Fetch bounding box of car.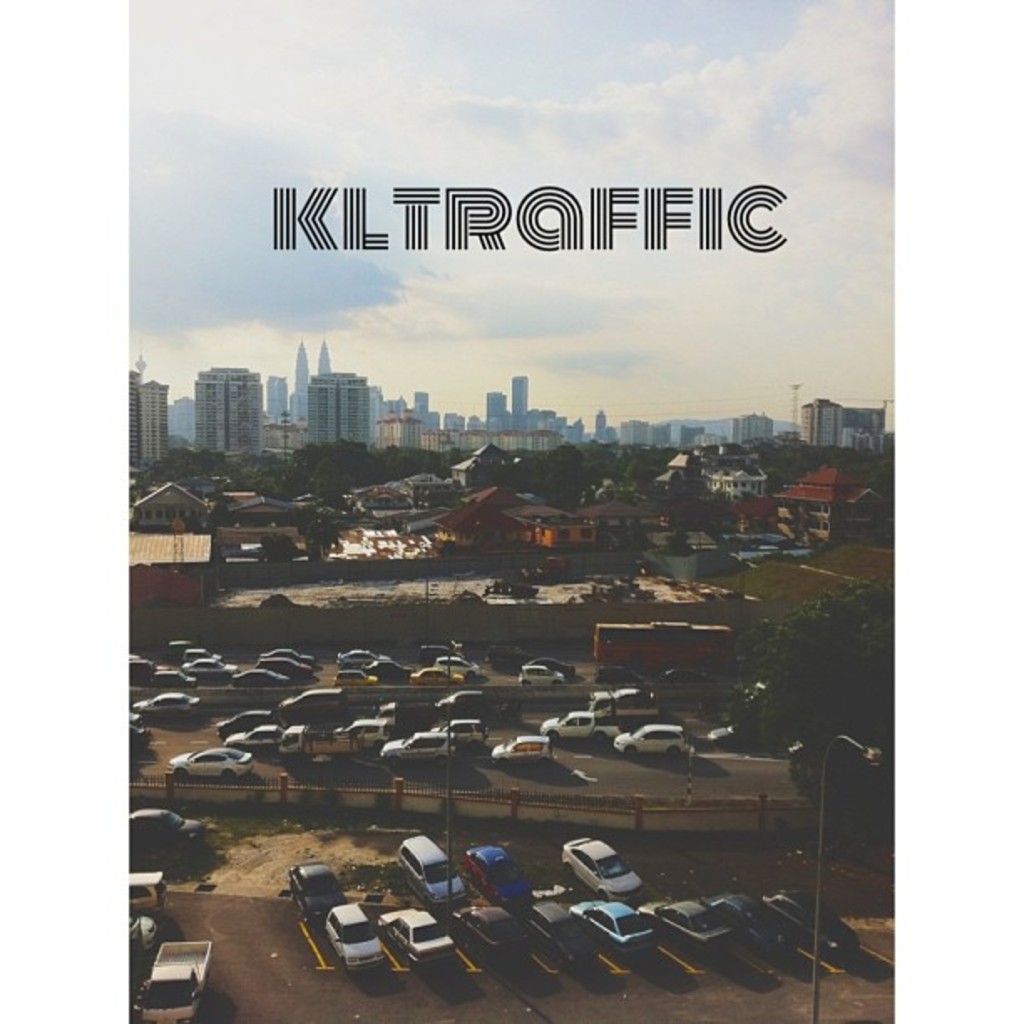
Bbox: [765, 882, 853, 964].
